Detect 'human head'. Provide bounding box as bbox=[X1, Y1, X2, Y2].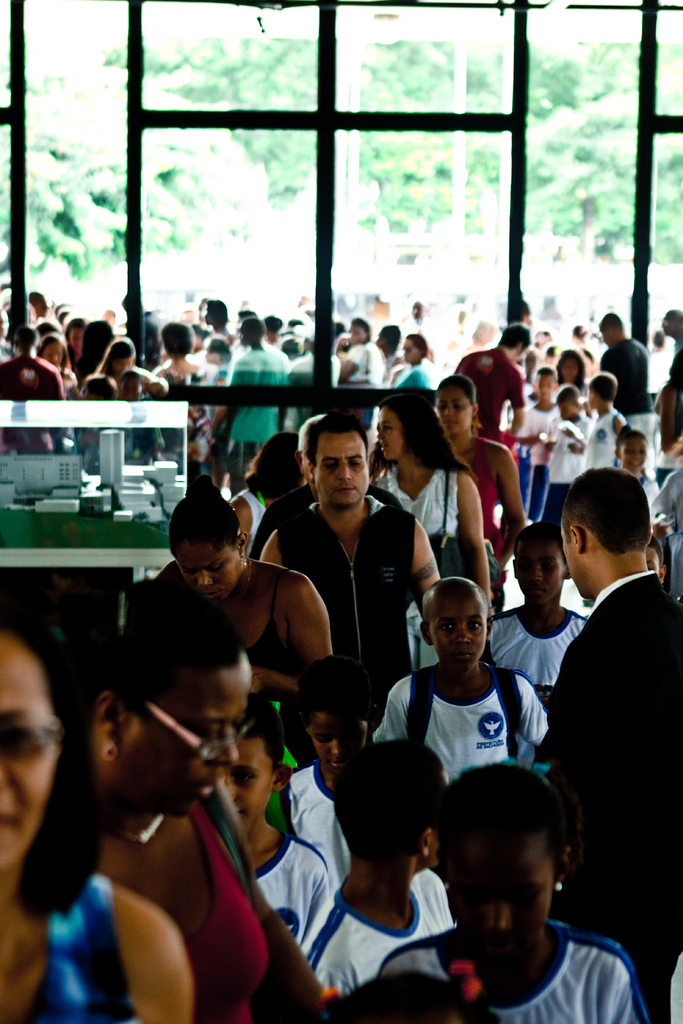
bbox=[536, 328, 556, 351].
